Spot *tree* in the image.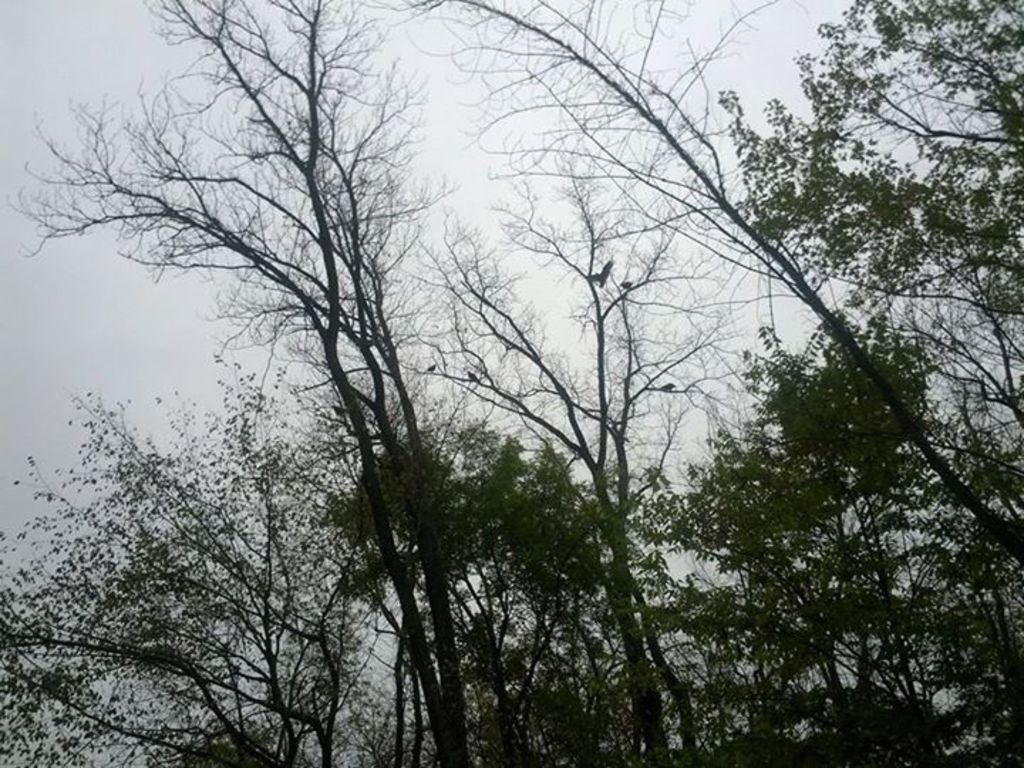
*tree* found at x1=375 y1=138 x2=758 y2=767.
